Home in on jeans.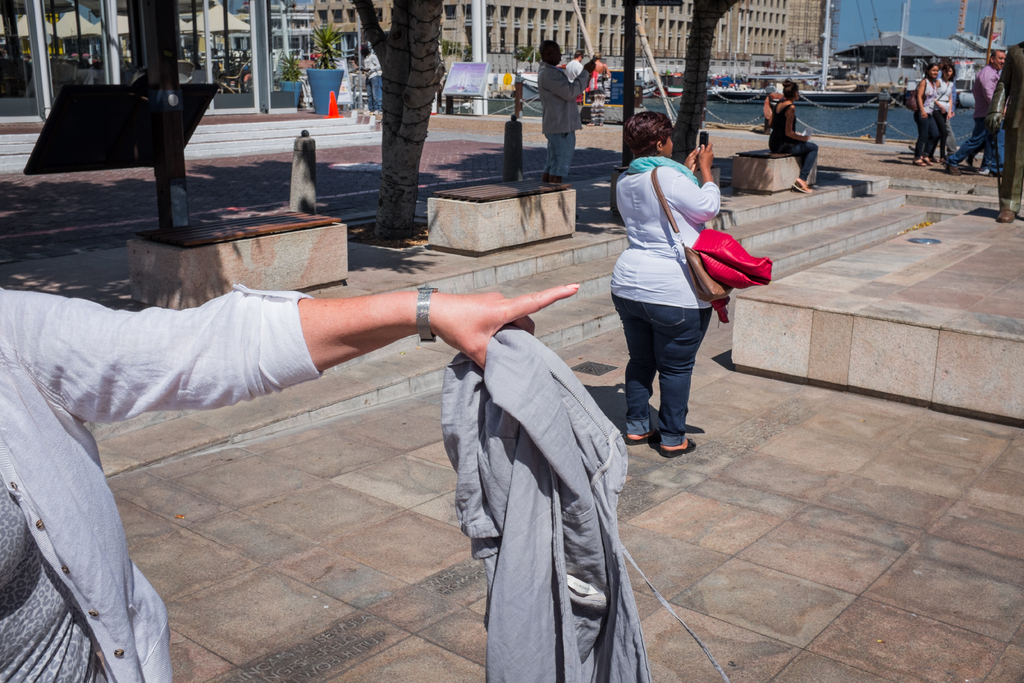
Homed in at <region>607, 294, 713, 454</region>.
